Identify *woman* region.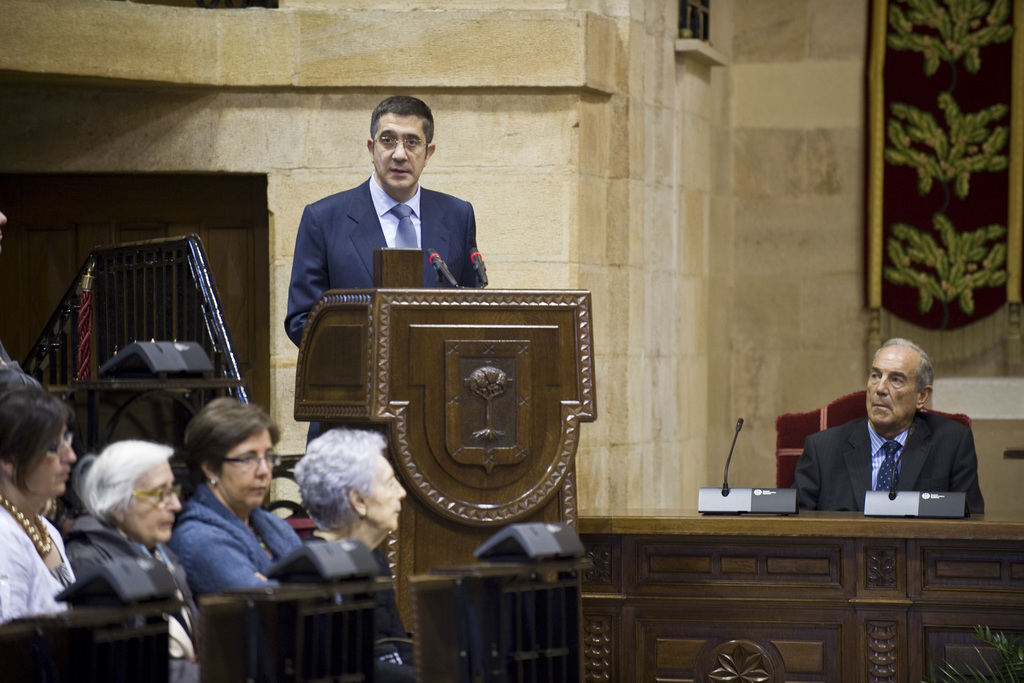
Region: 169/387/306/600.
